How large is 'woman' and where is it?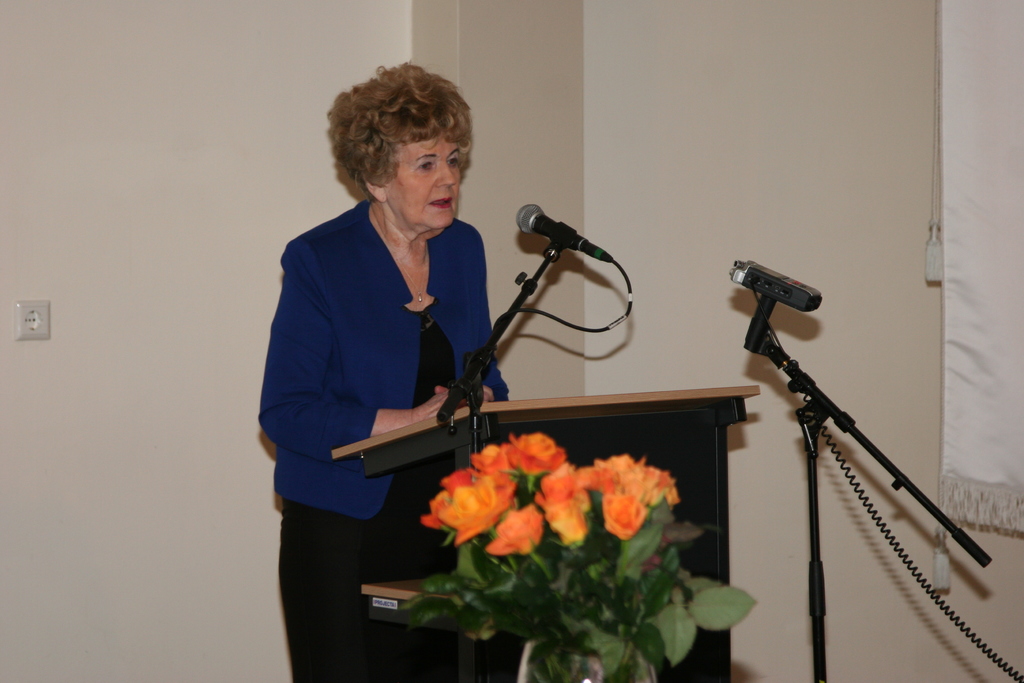
Bounding box: box=[269, 58, 510, 629].
